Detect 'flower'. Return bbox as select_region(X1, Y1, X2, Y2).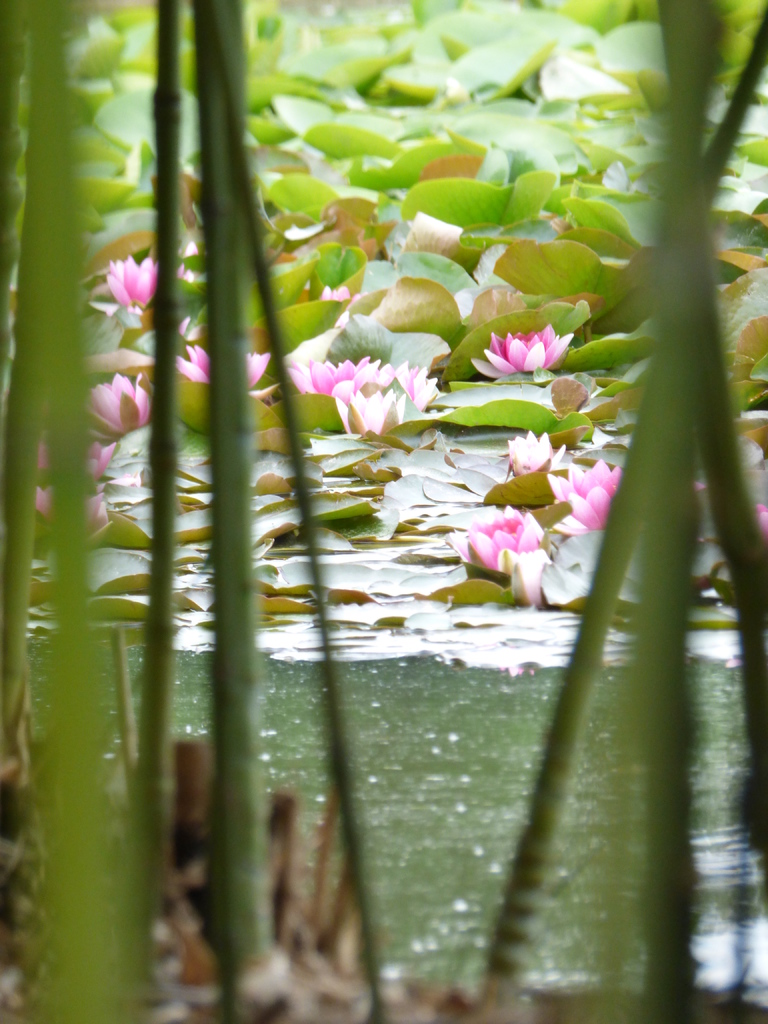
select_region(541, 455, 605, 504).
